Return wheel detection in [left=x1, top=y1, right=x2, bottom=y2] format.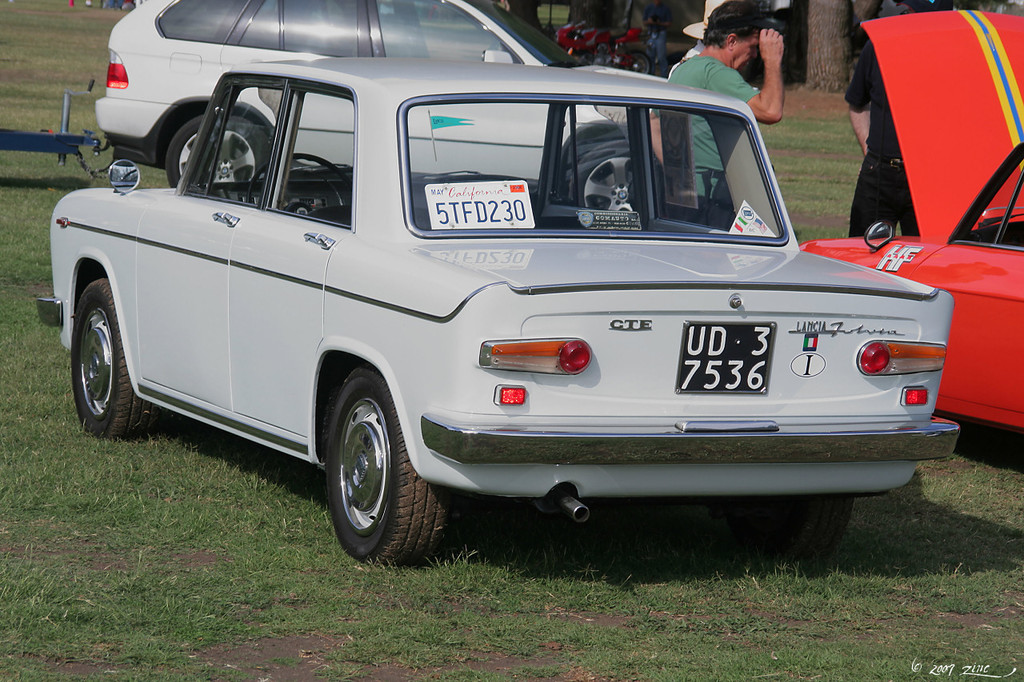
[left=165, top=115, right=270, bottom=190].
